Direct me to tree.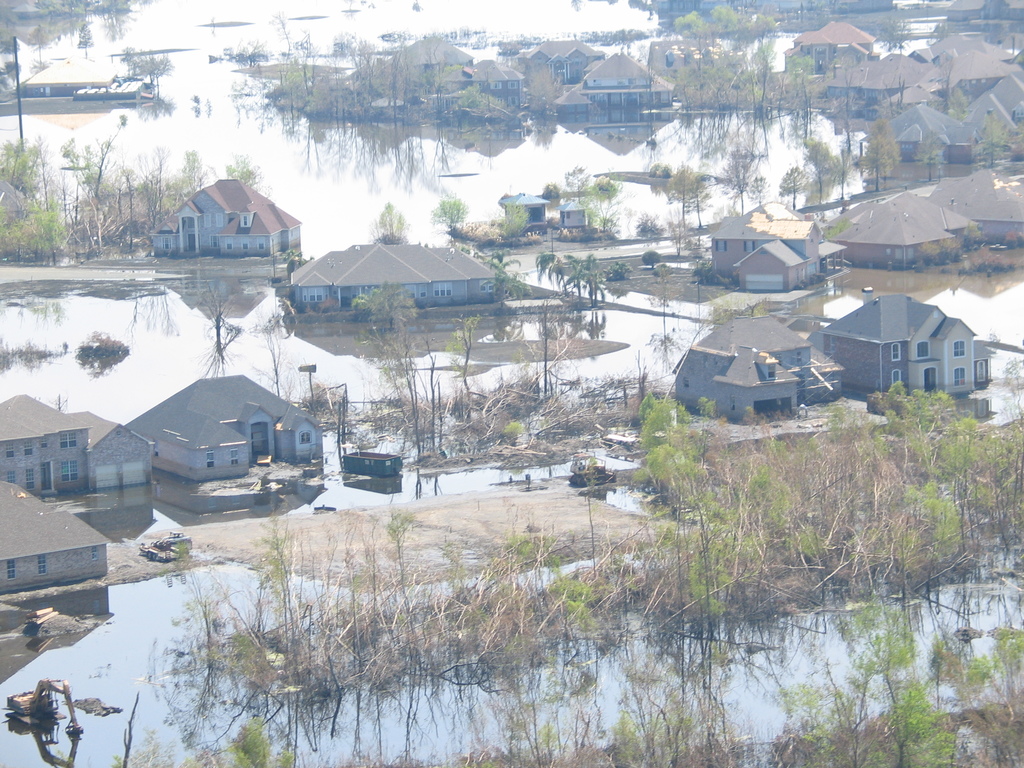
Direction: (x1=911, y1=129, x2=938, y2=176).
